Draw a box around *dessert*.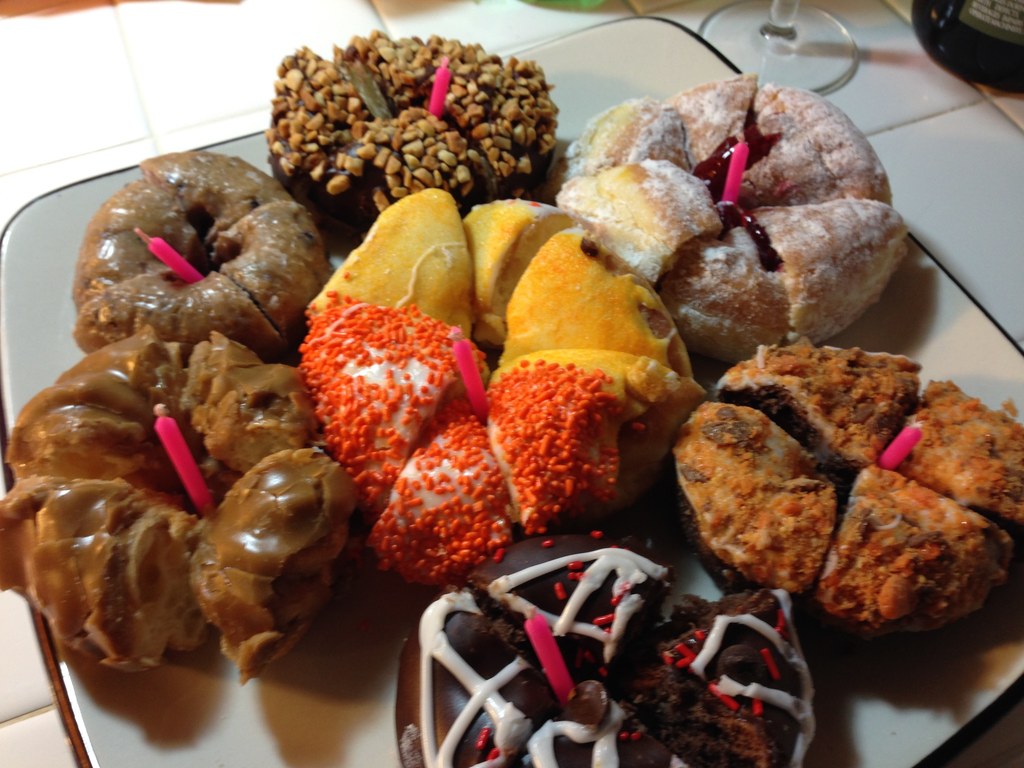
(391, 528, 816, 767).
